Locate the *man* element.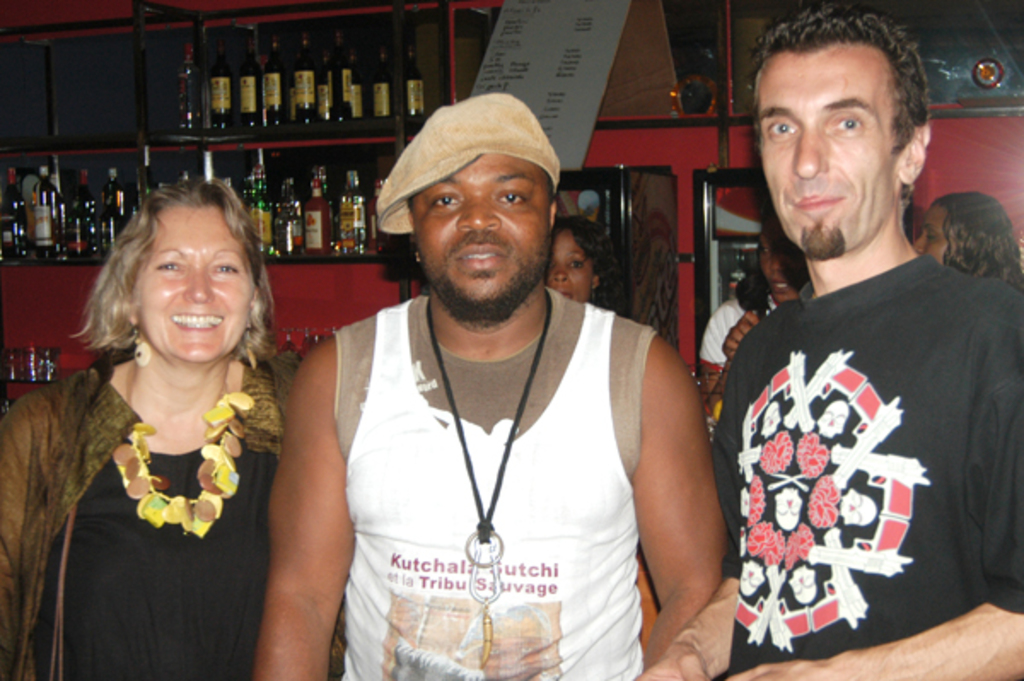
Element bbox: <bbox>254, 87, 730, 679</bbox>.
